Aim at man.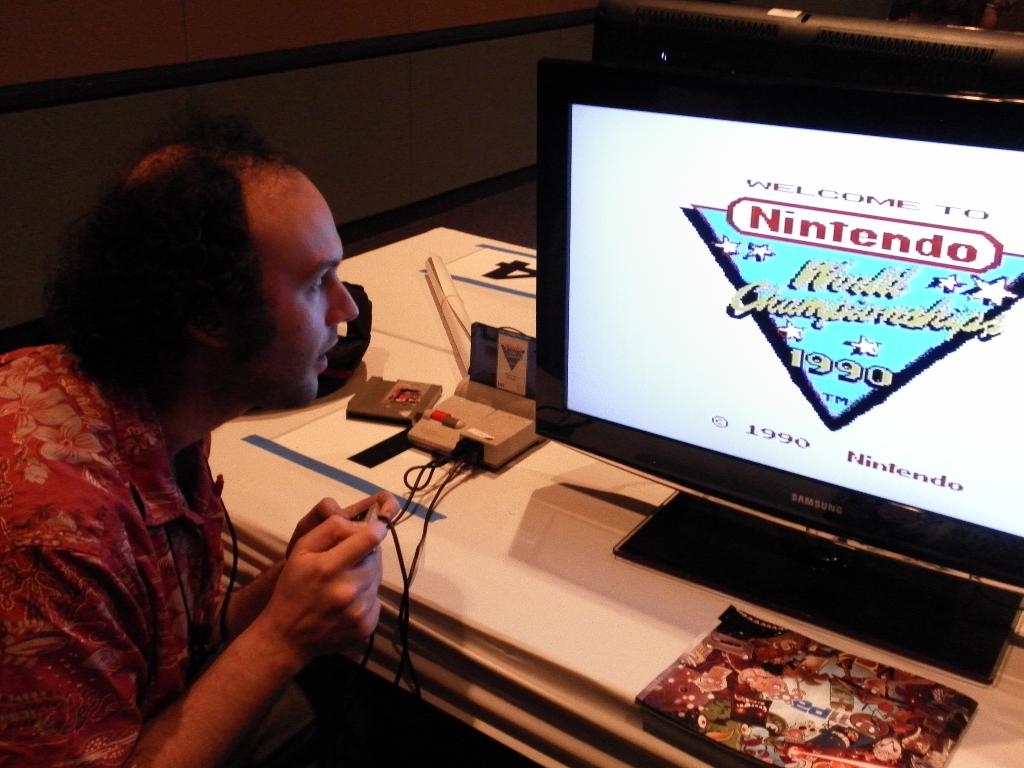
Aimed at pyautogui.locateOnScreen(8, 147, 409, 745).
